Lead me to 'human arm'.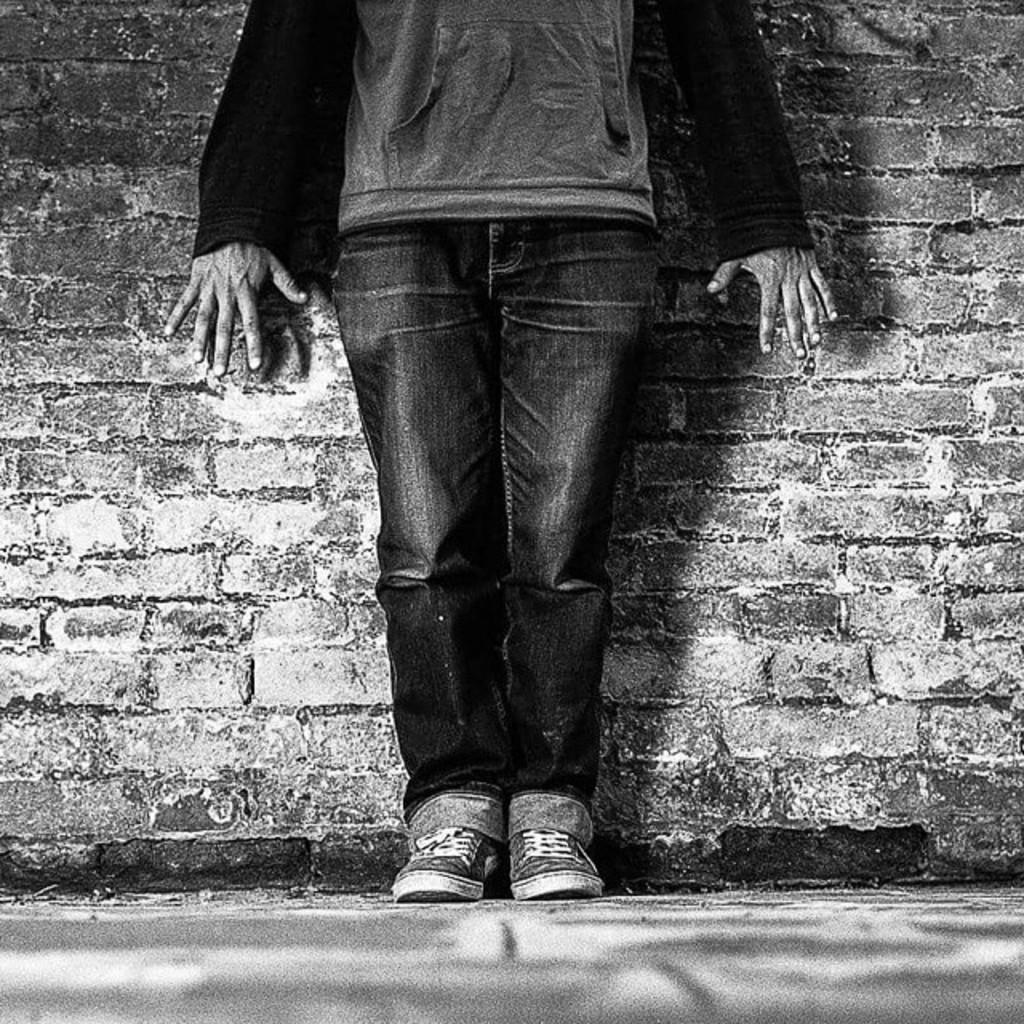
Lead to <box>158,3,342,371</box>.
